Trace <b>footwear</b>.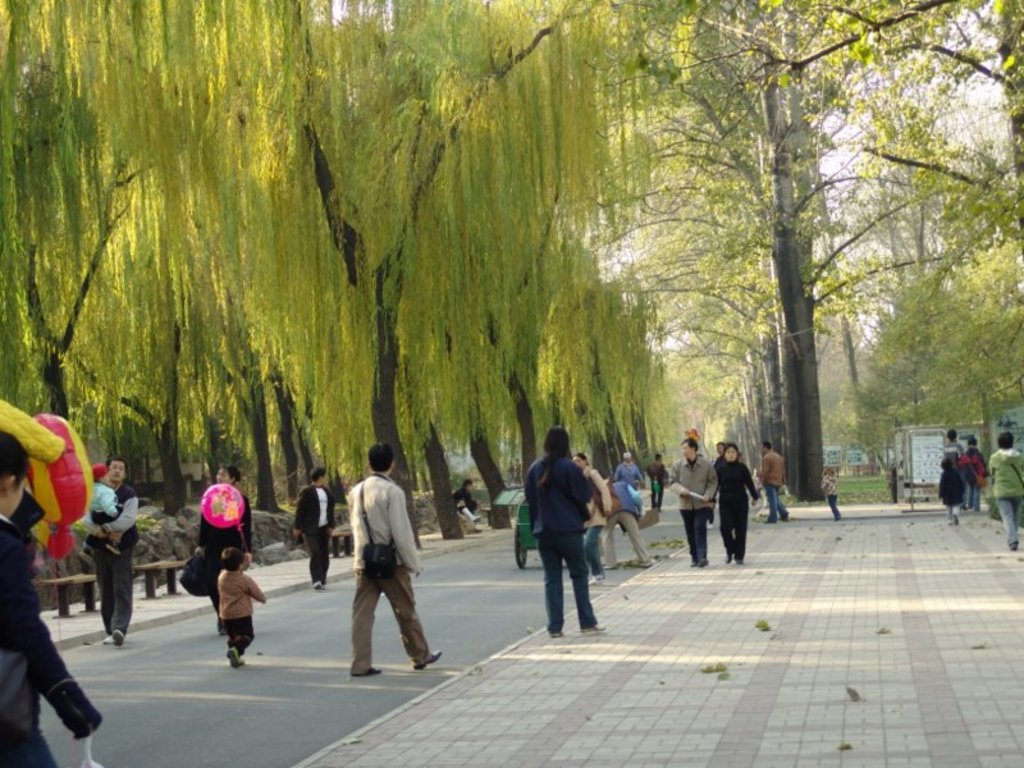
Traced to left=581, top=625, right=603, bottom=631.
